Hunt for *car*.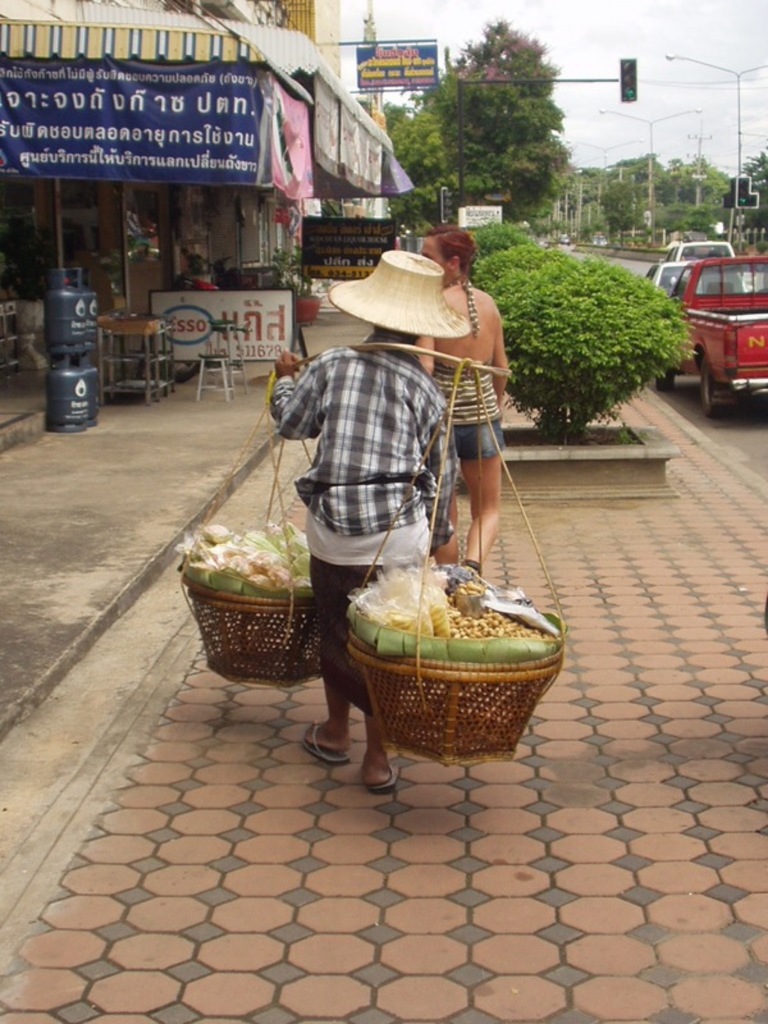
Hunted down at 639:259:753:300.
